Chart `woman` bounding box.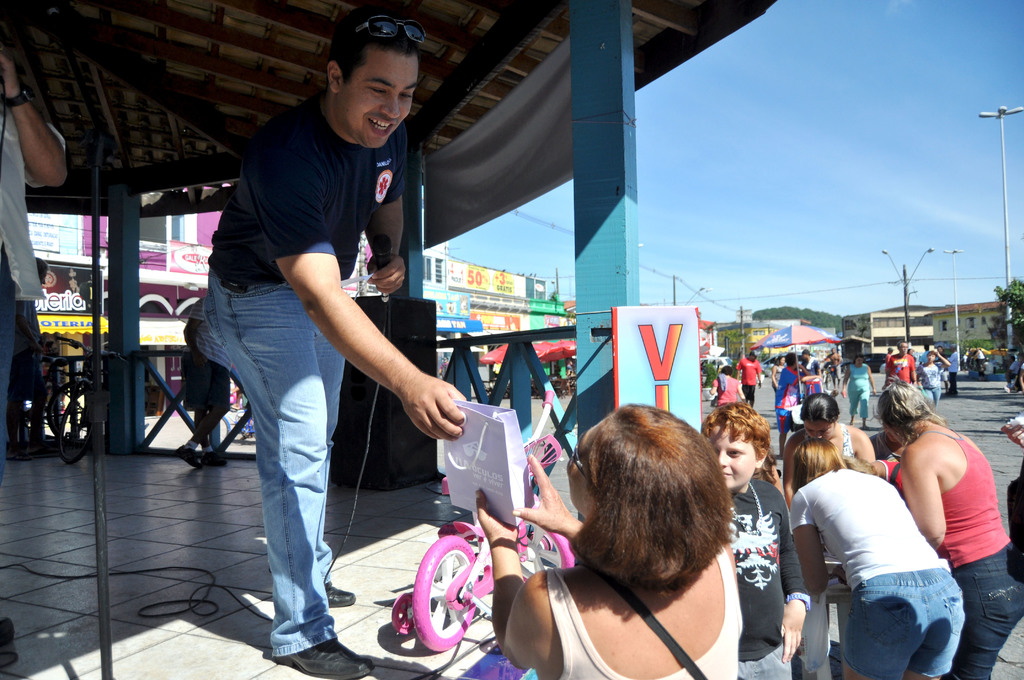
Charted: Rect(841, 353, 876, 425).
